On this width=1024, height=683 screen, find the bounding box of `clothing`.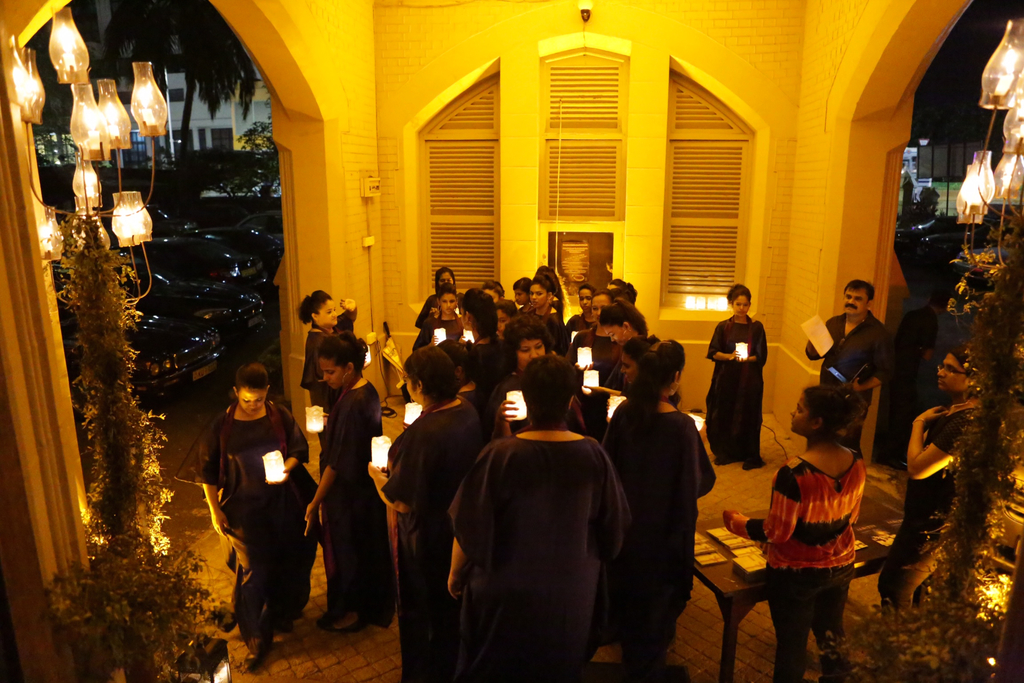
Bounding box: l=431, t=331, r=509, b=448.
